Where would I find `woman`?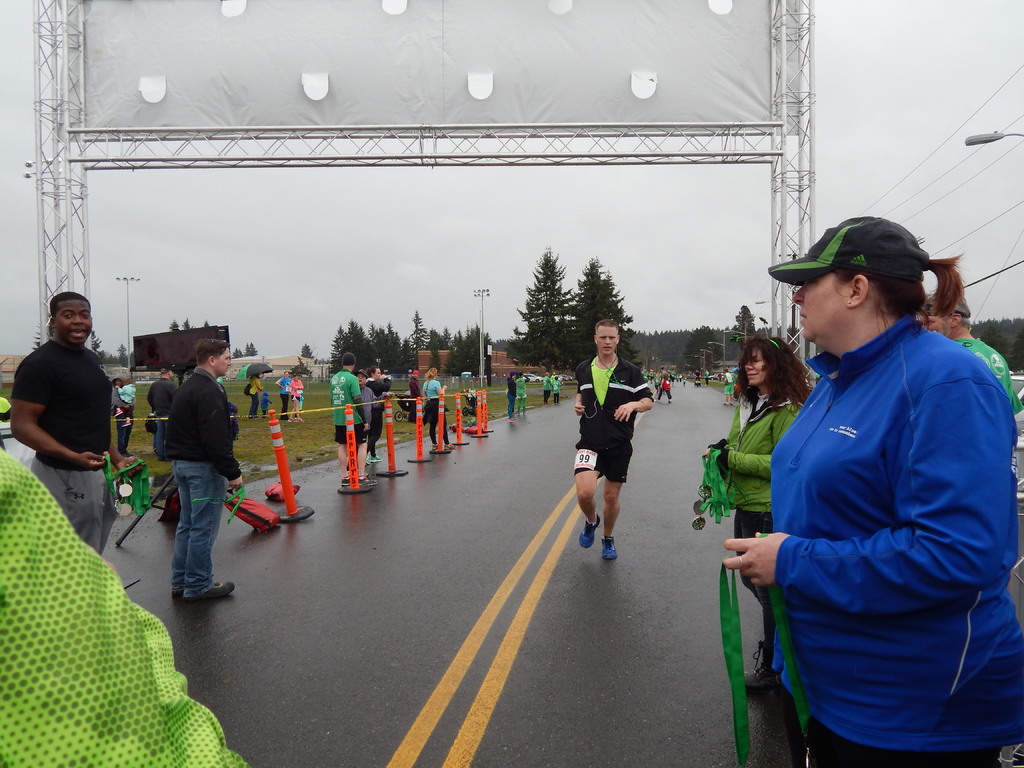
At {"x1": 724, "y1": 202, "x2": 1005, "y2": 767}.
